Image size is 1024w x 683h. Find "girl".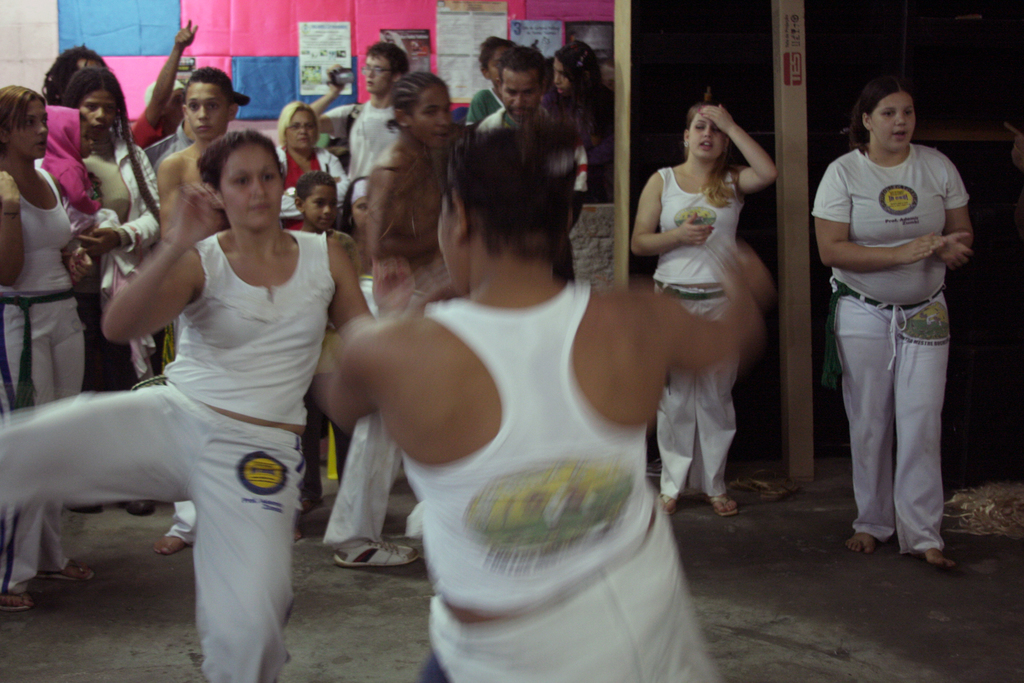
320:72:468:570.
